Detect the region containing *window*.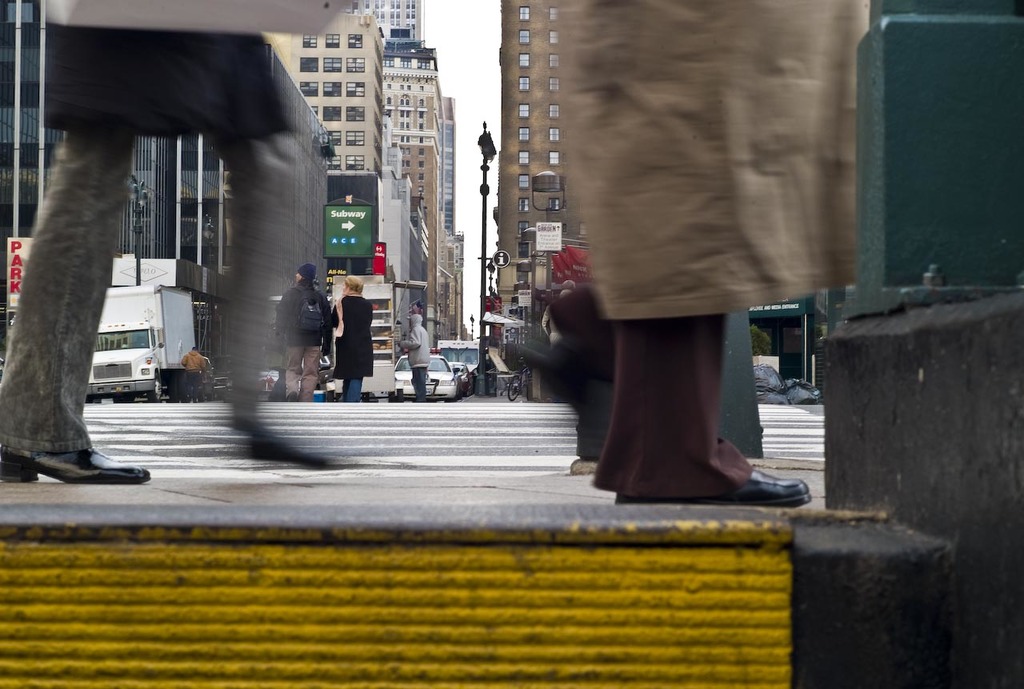
345, 128, 363, 144.
